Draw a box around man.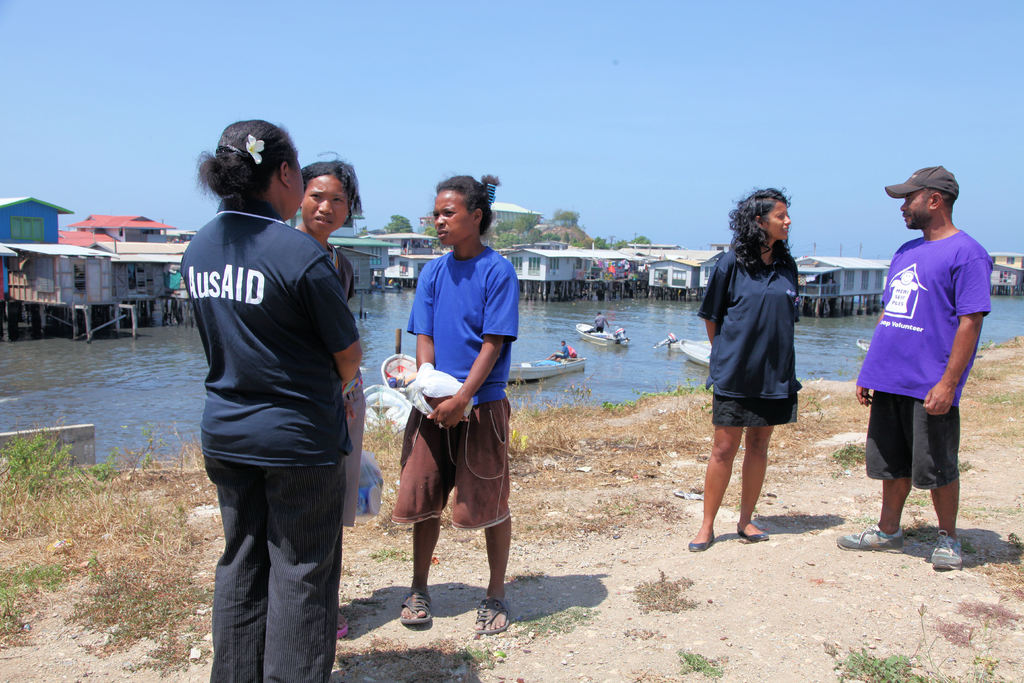
detection(862, 159, 993, 576).
